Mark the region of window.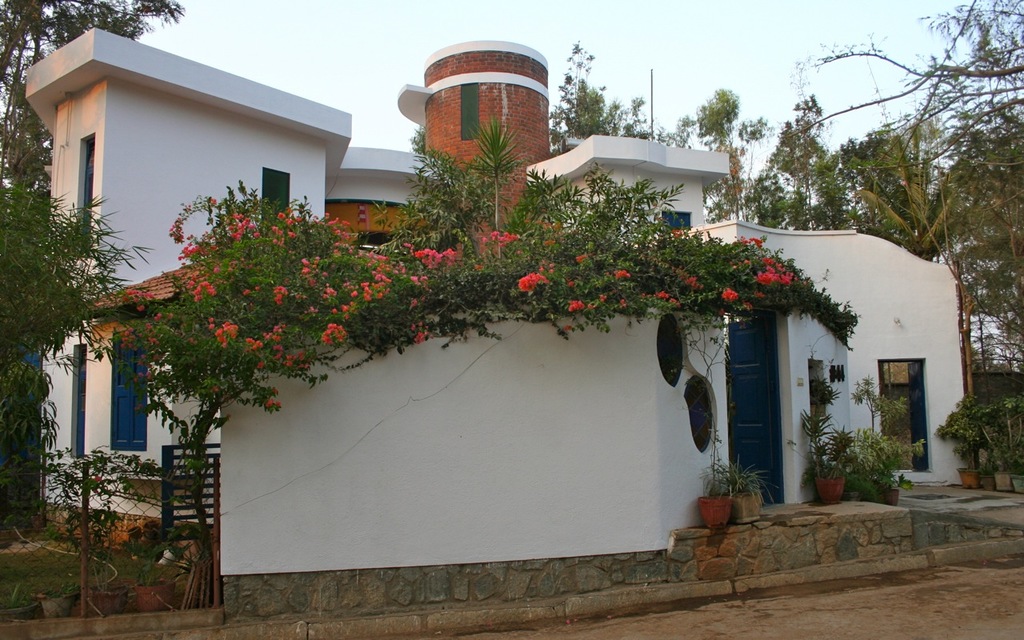
Region: l=106, t=331, r=148, b=453.
